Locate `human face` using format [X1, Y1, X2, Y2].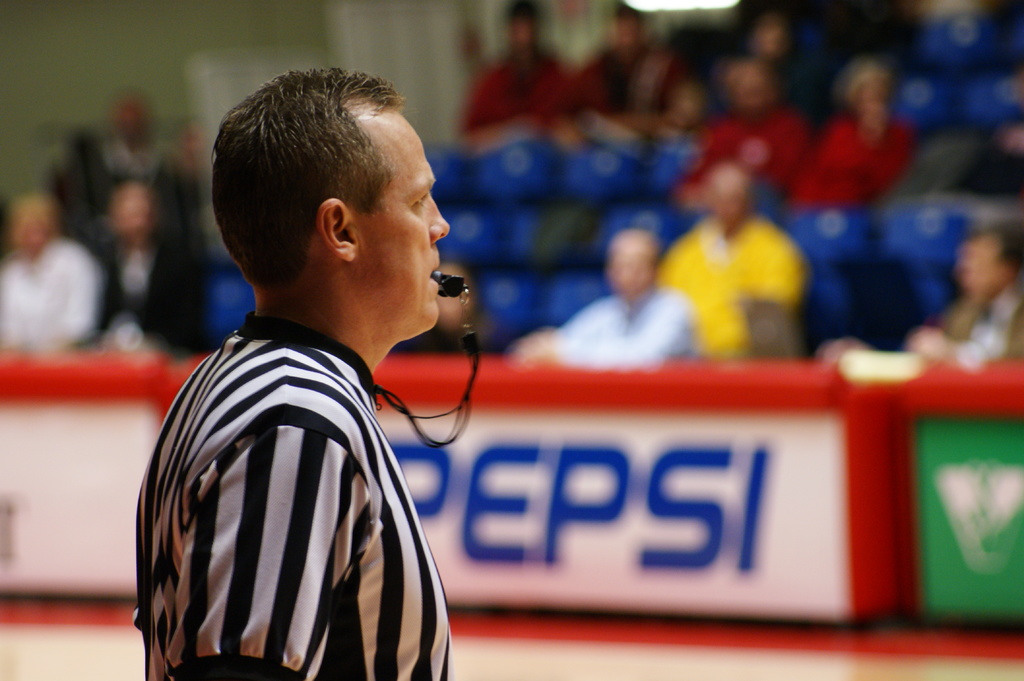
[611, 227, 655, 302].
